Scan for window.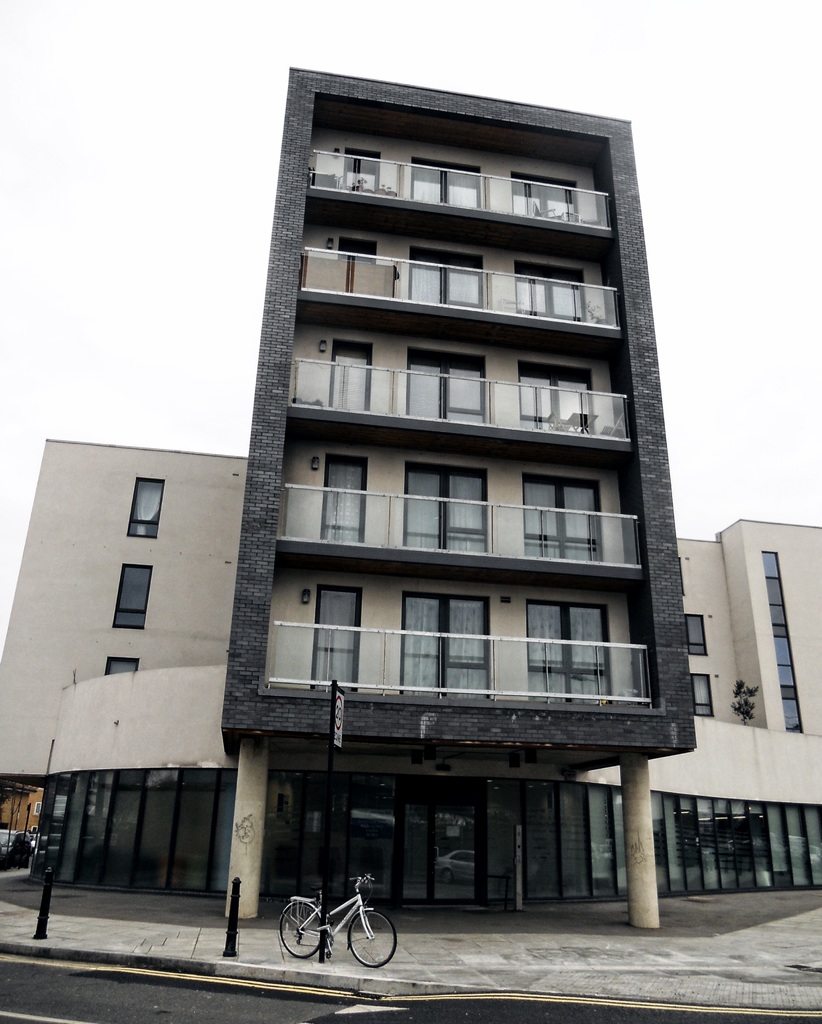
Scan result: detection(682, 674, 708, 714).
